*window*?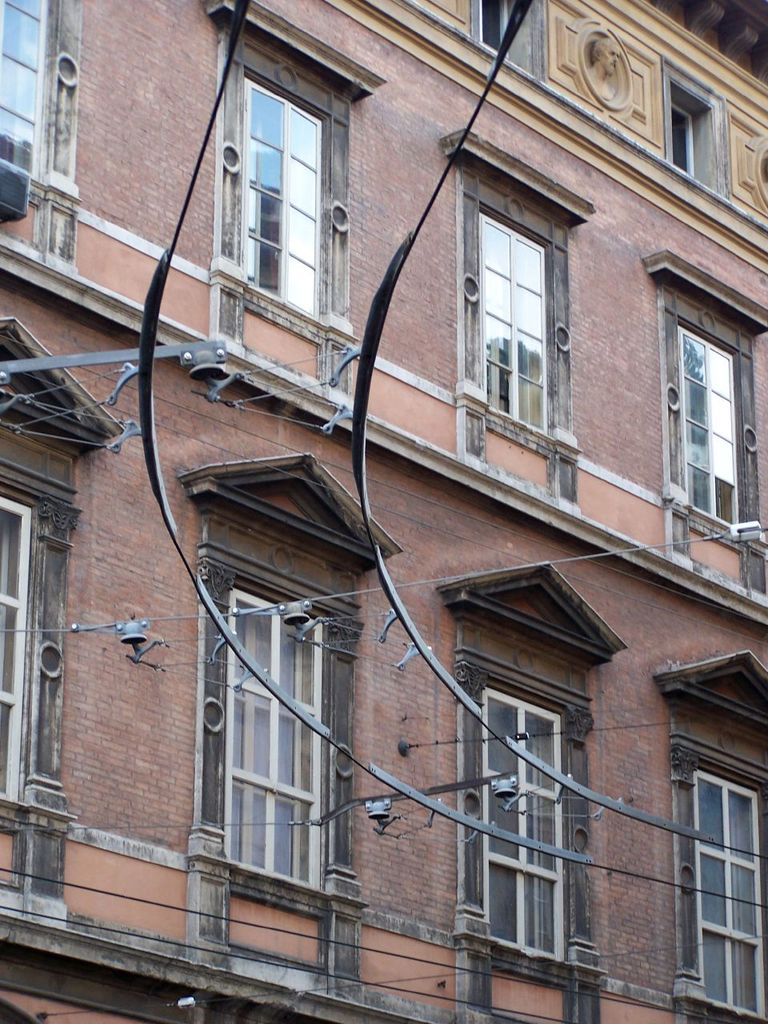
crop(0, 0, 84, 210)
